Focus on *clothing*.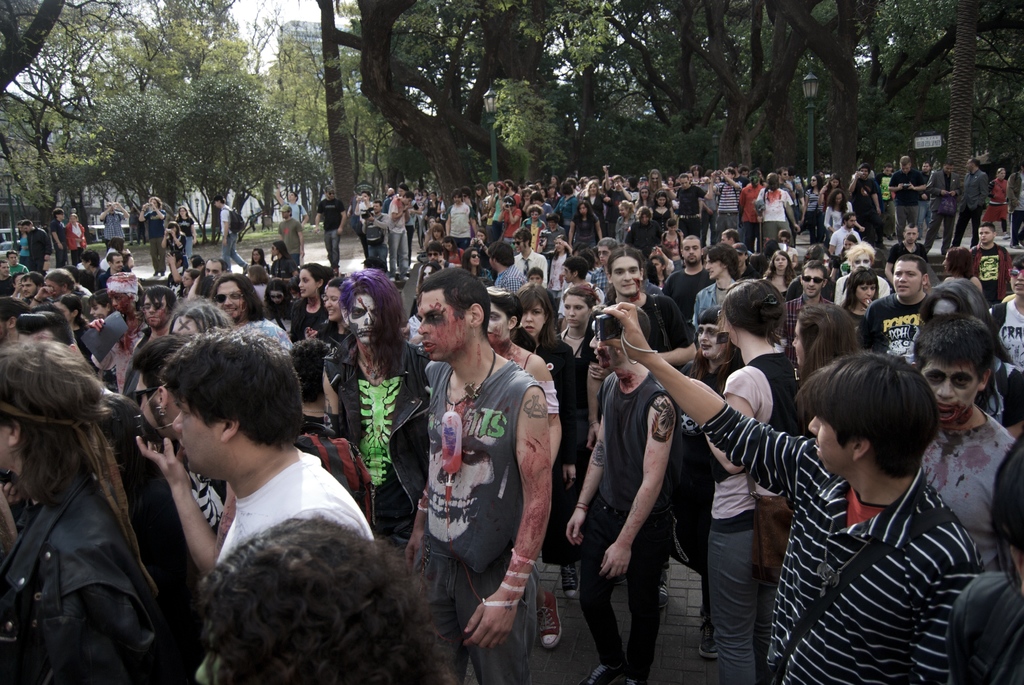
Focused at detection(1001, 287, 1023, 387).
